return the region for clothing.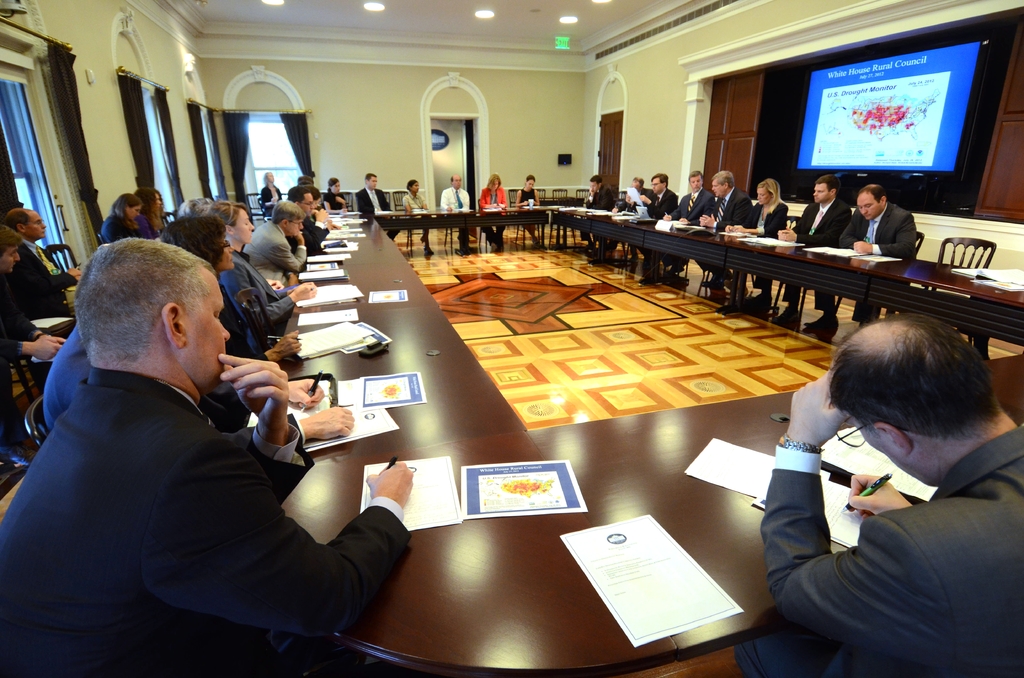
bbox=(247, 222, 306, 282).
